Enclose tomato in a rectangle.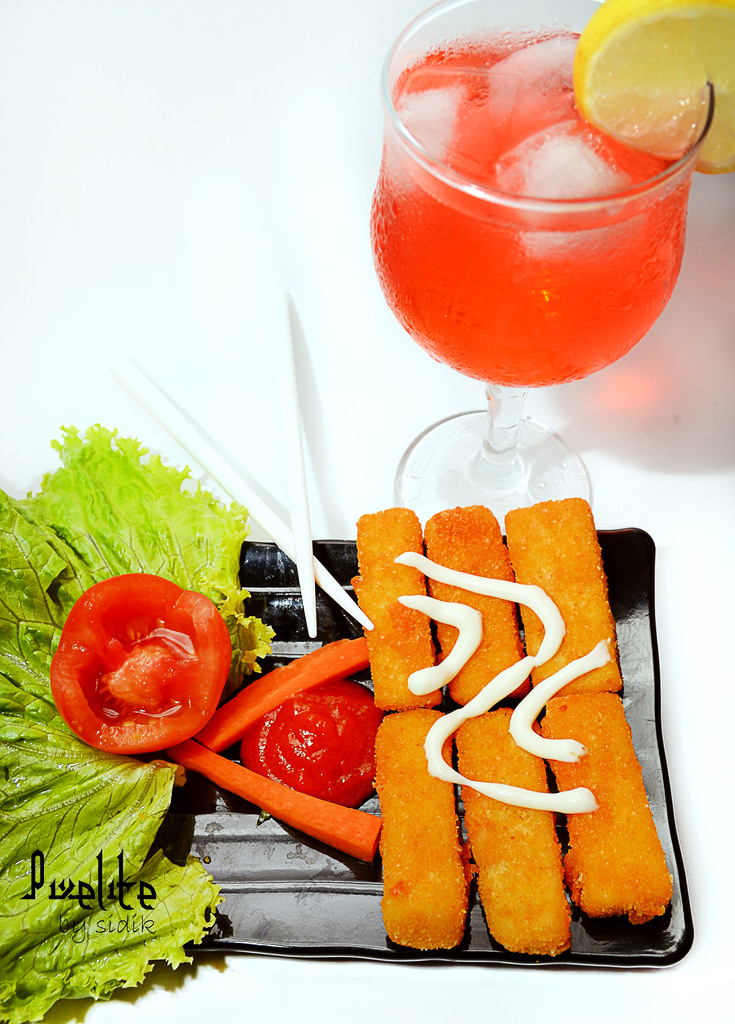
select_region(47, 595, 243, 761).
